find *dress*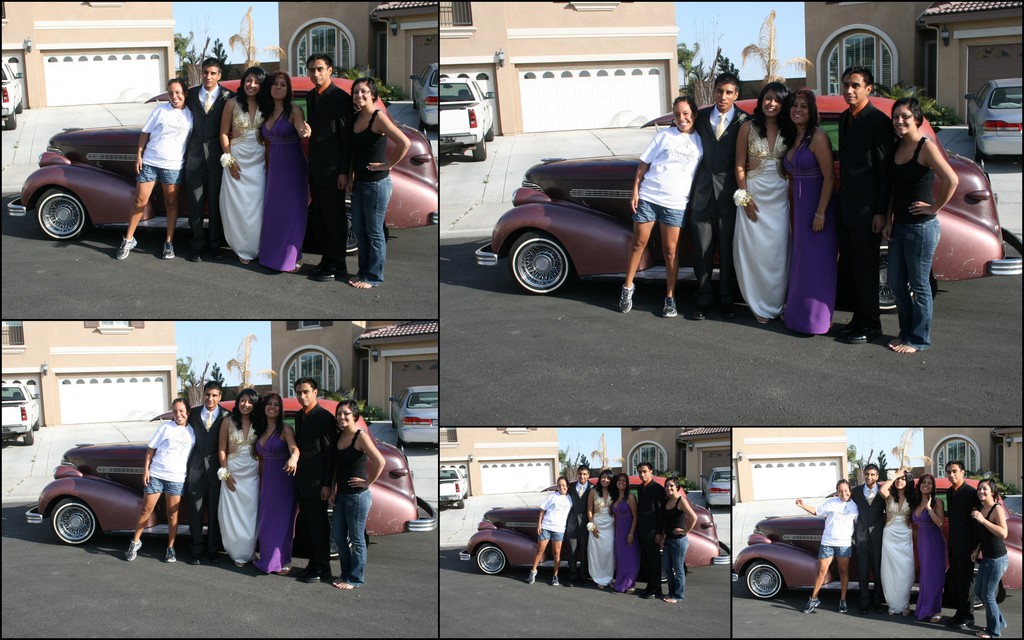
rect(911, 495, 945, 619)
